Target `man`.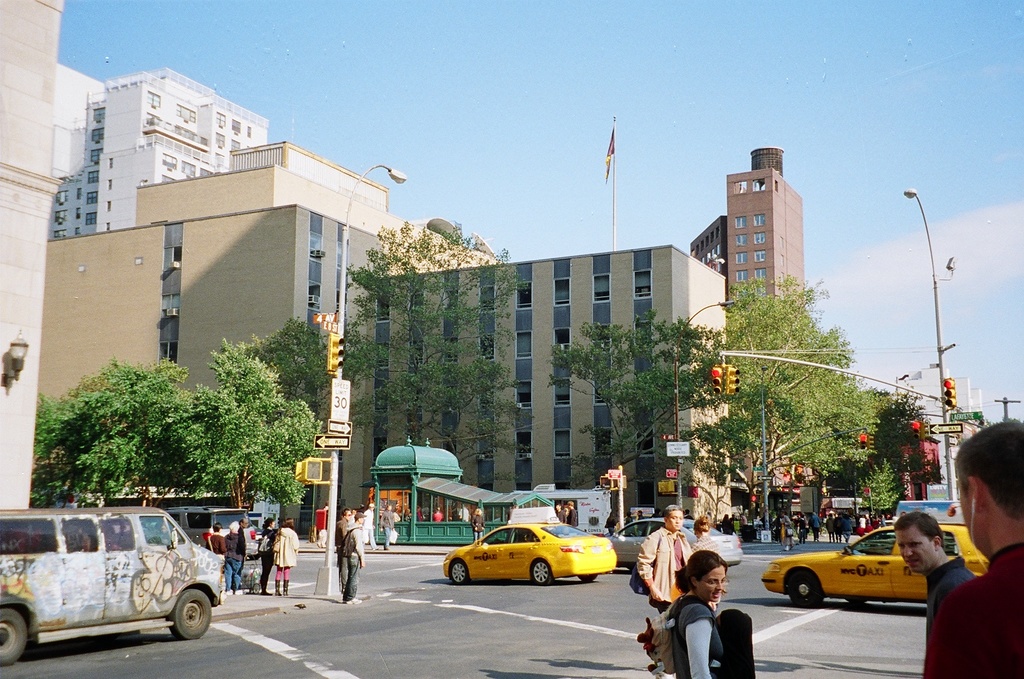
Target region: detection(240, 517, 249, 554).
